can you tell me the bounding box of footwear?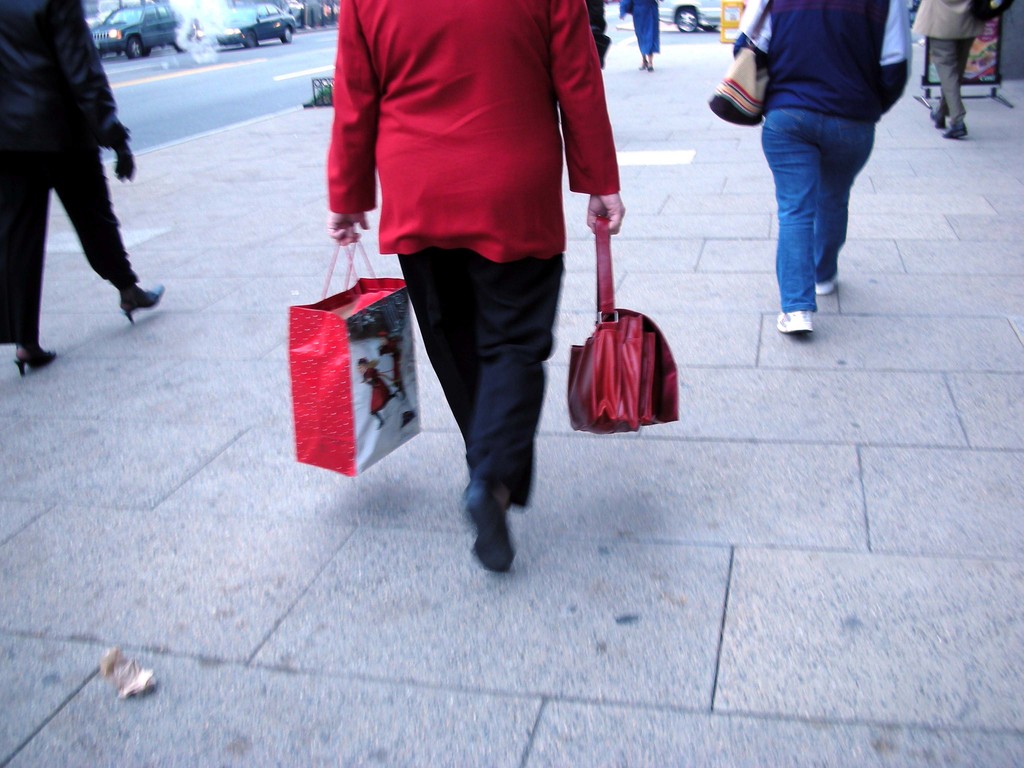
(left=639, top=62, right=644, bottom=70).
